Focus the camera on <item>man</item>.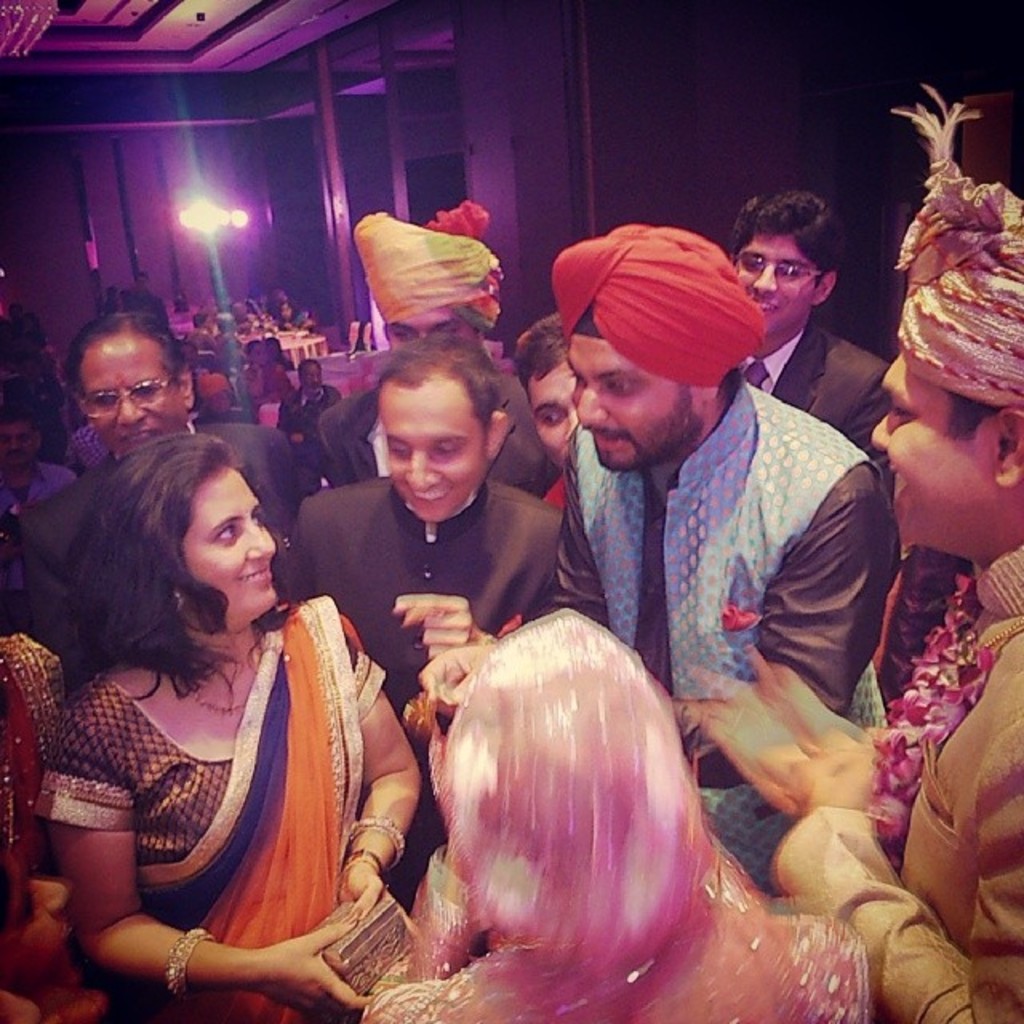
Focus region: <box>184,341,221,408</box>.
